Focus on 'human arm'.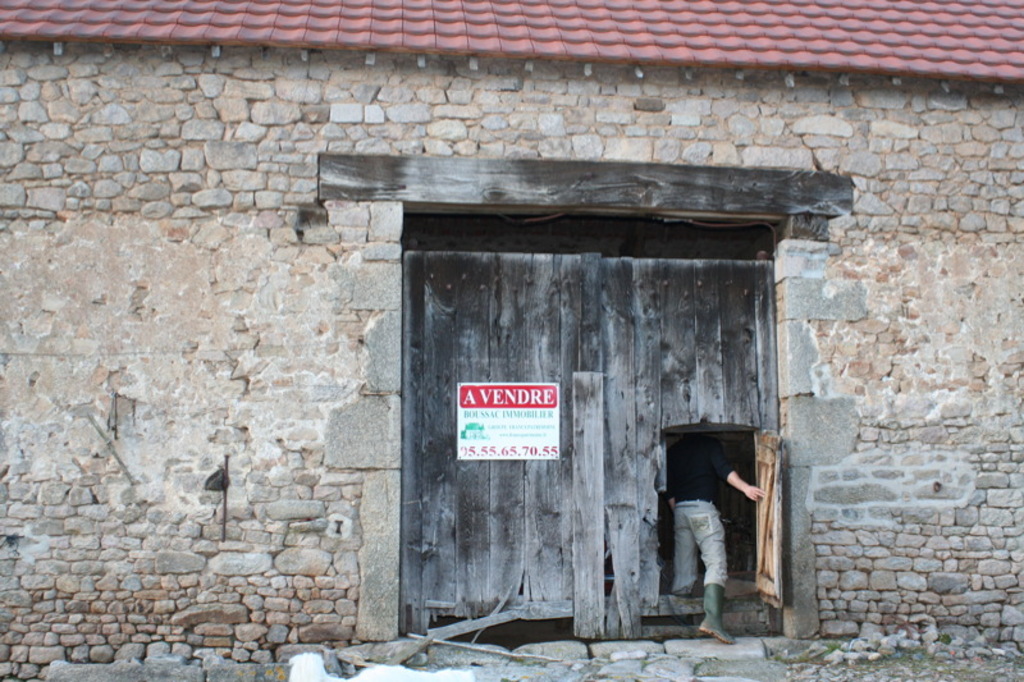
Focused at l=728, t=471, r=767, b=503.
